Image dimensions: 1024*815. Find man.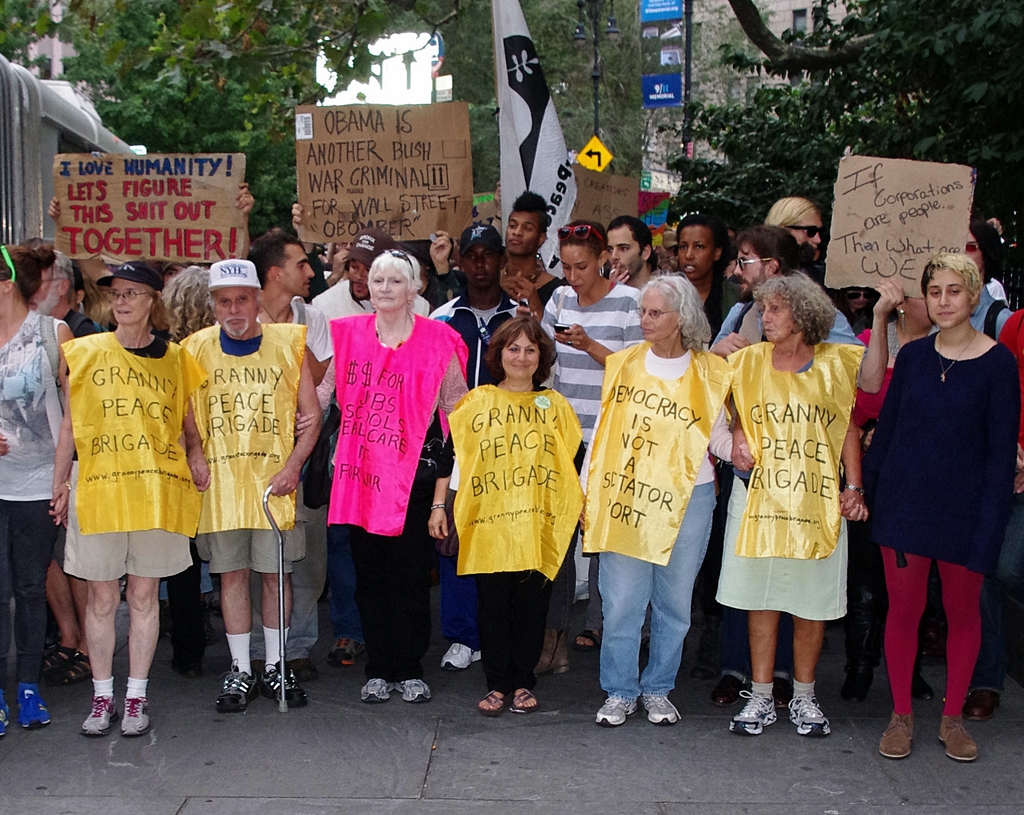
568, 217, 664, 648.
